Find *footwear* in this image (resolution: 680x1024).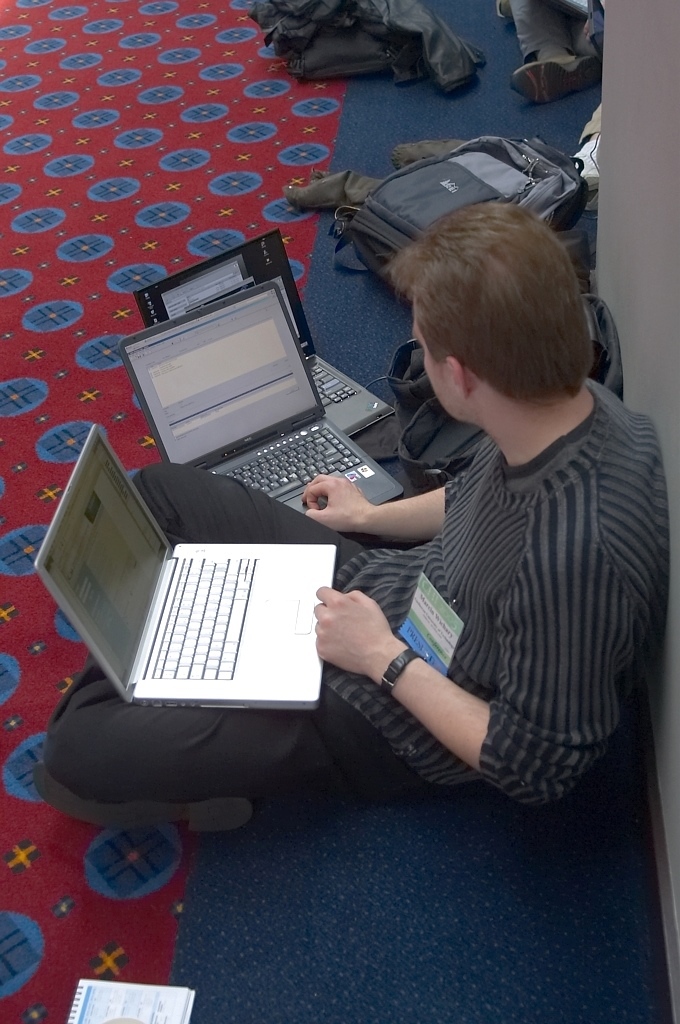
34:758:255:830.
